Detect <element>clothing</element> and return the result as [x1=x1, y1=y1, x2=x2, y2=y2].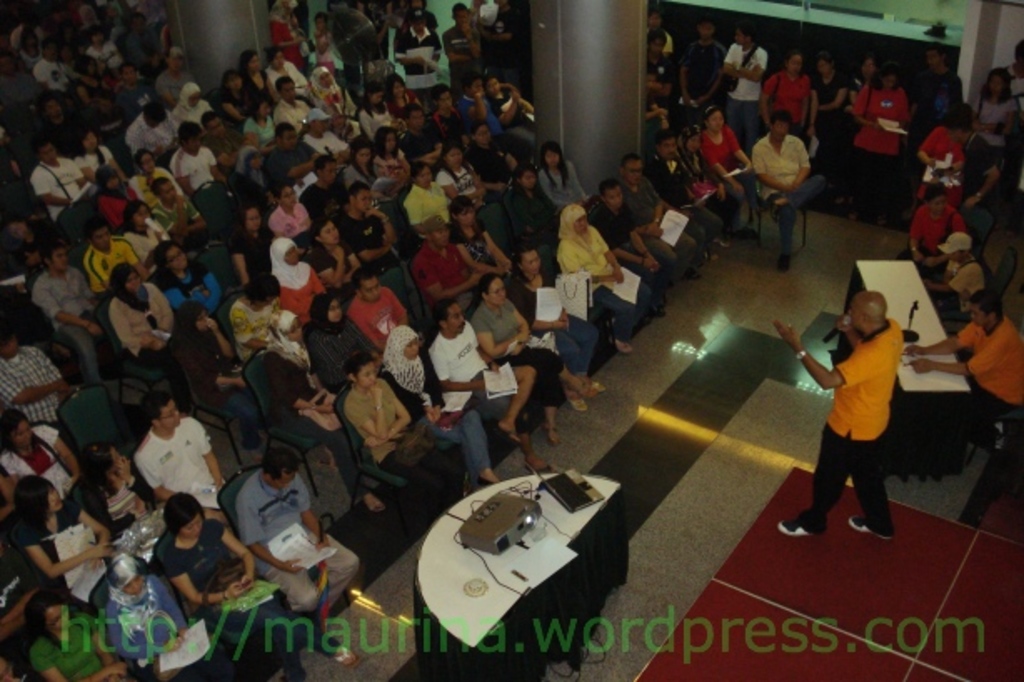
[x1=459, y1=97, x2=494, y2=120].
